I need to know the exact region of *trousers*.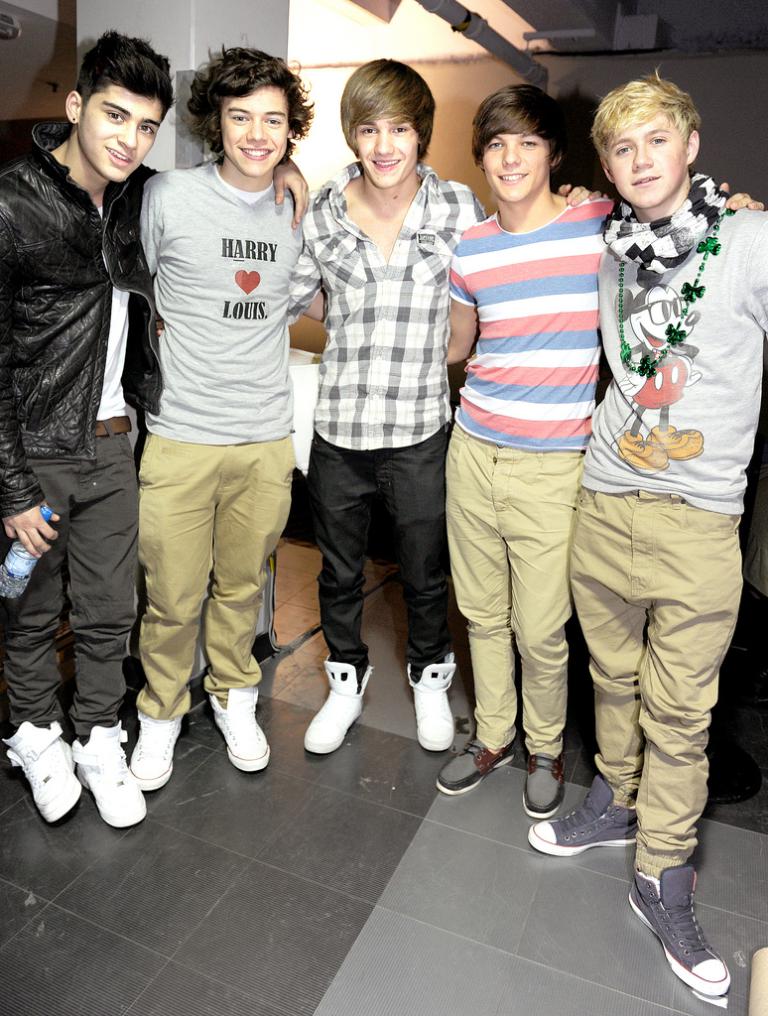
Region: (x1=570, y1=490, x2=740, y2=867).
